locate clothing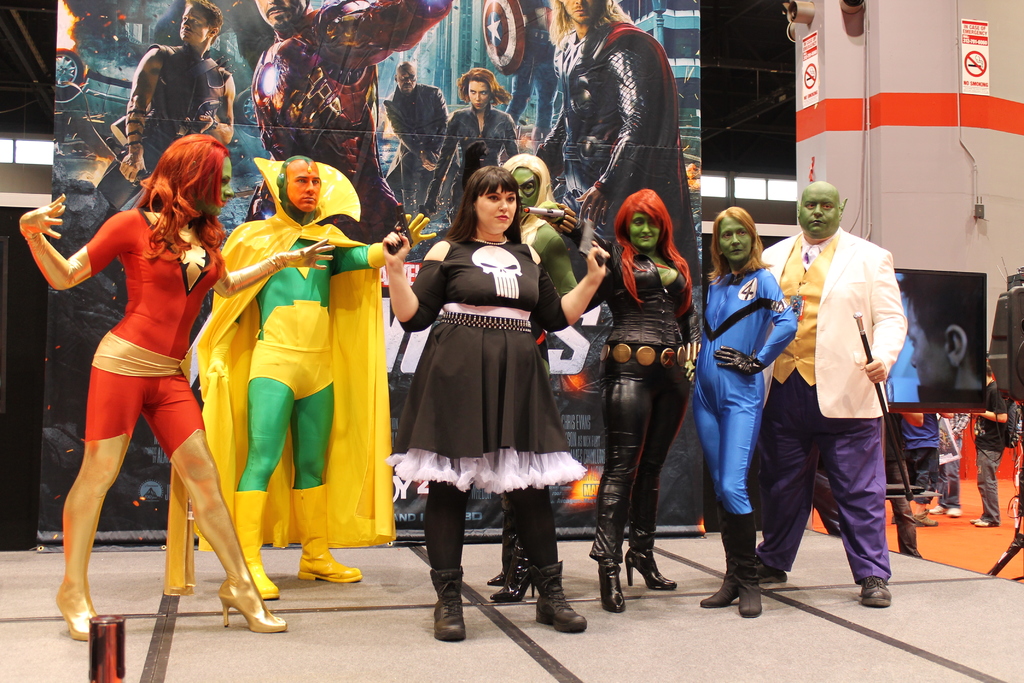
239:3:419:233
